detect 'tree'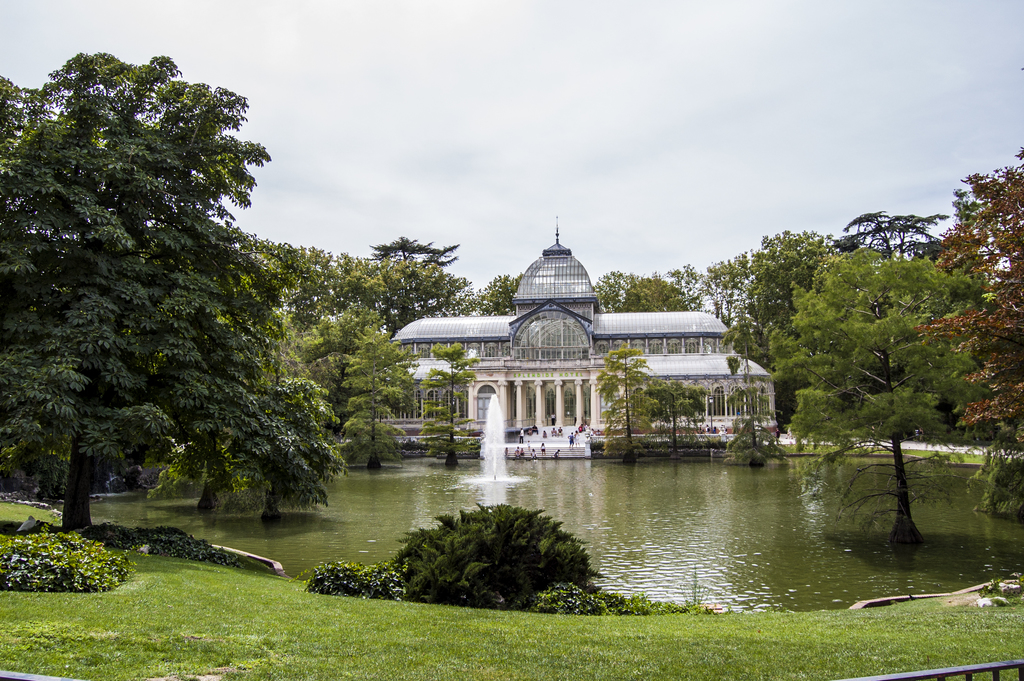
rect(200, 235, 387, 523)
